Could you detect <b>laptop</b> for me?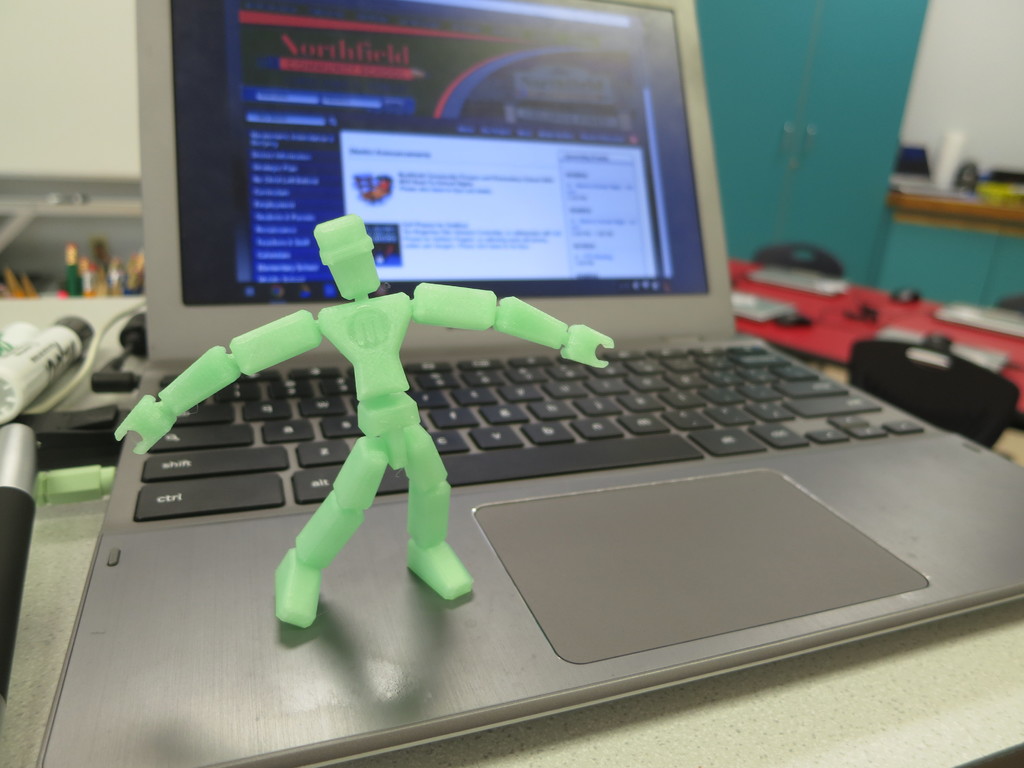
Detection result: (left=35, top=0, right=1020, bottom=767).
